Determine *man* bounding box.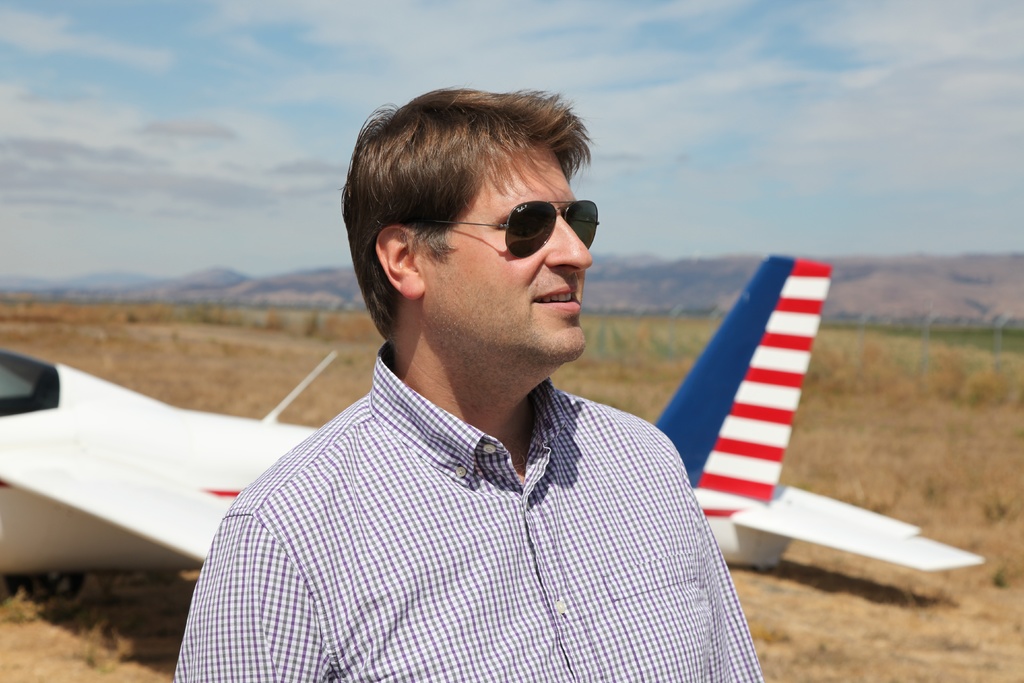
Determined: [left=171, top=85, right=788, bottom=682].
